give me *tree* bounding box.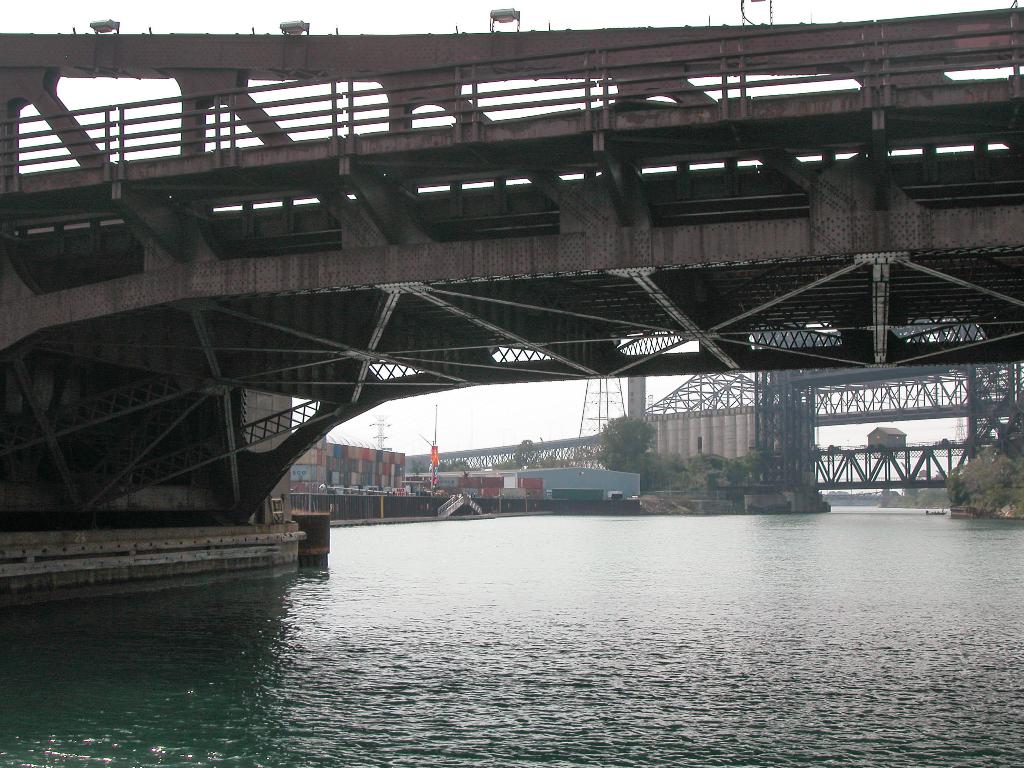
[x1=649, y1=454, x2=777, y2=491].
